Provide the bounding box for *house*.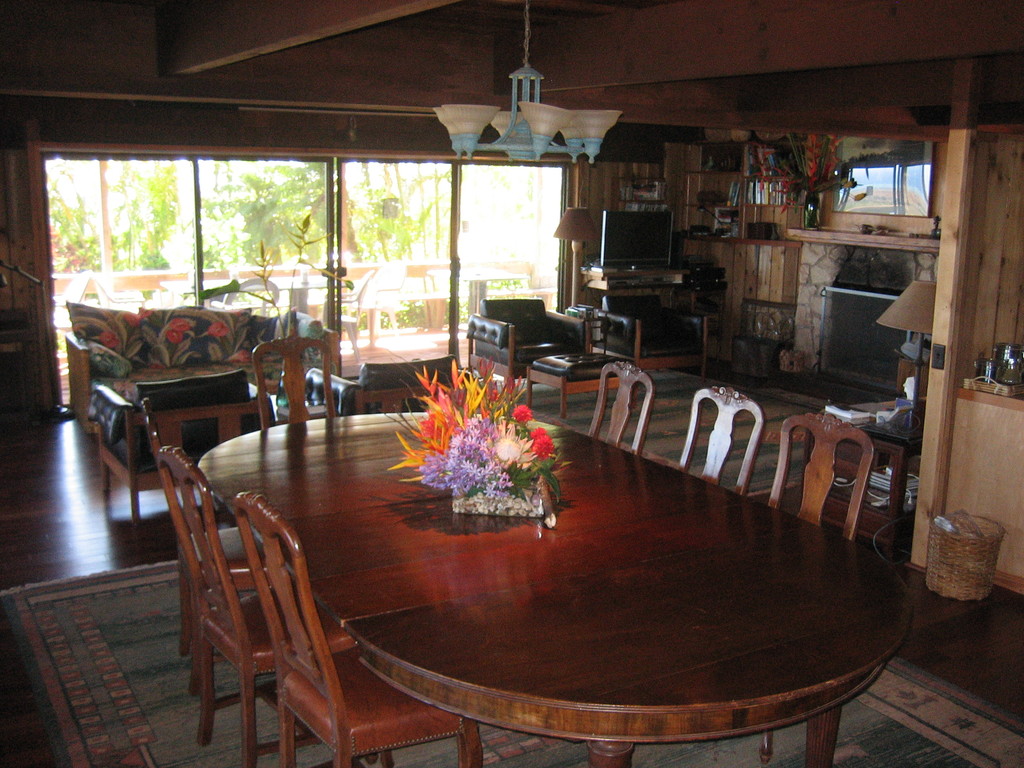
(0,0,1023,767).
